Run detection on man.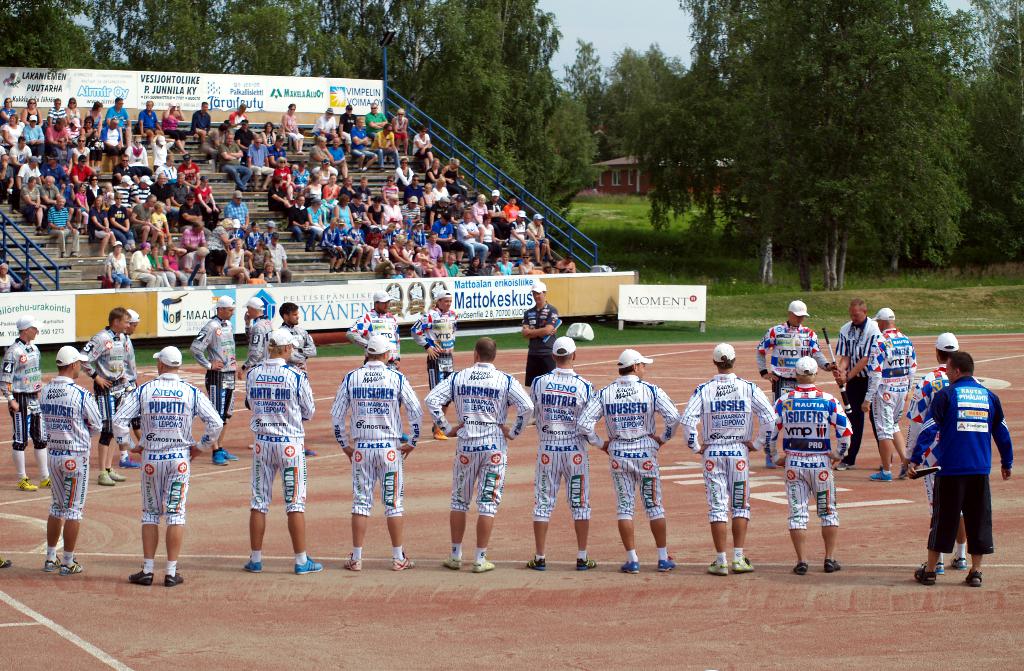
Result: detection(758, 295, 840, 468).
